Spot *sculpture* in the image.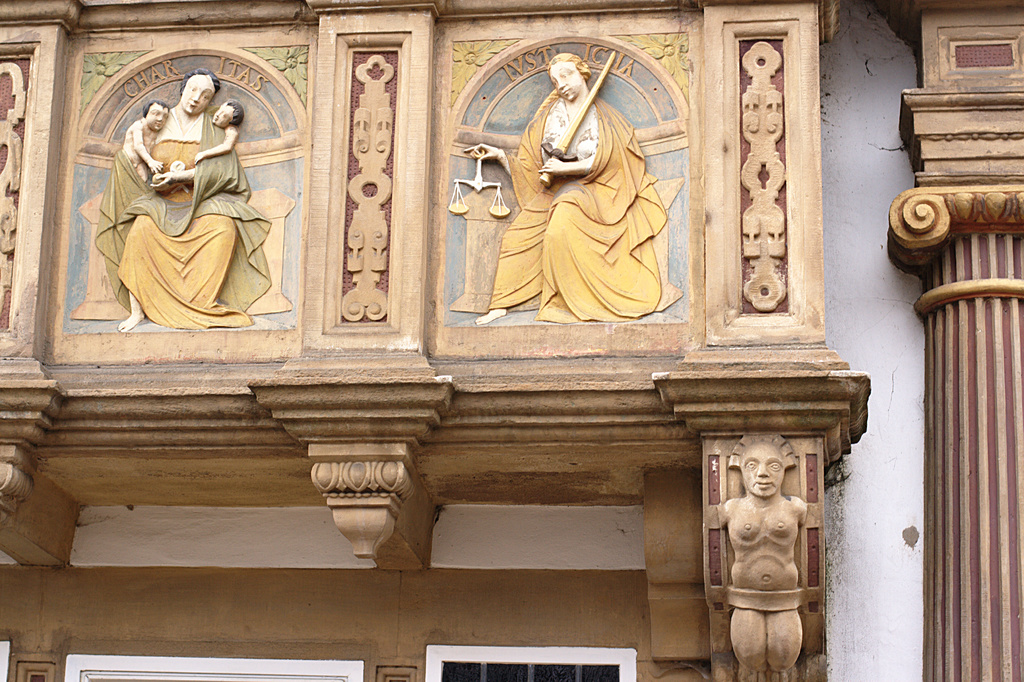
*sculpture* found at box=[99, 74, 261, 353].
